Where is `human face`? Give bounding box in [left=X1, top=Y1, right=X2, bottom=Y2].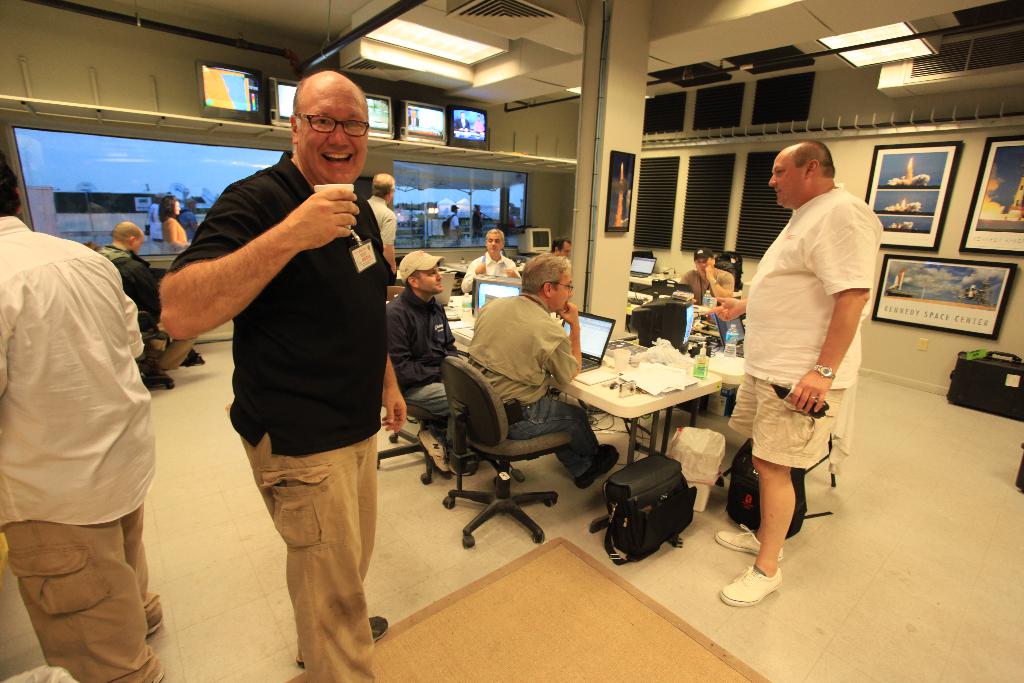
[left=486, top=232, right=505, bottom=254].
